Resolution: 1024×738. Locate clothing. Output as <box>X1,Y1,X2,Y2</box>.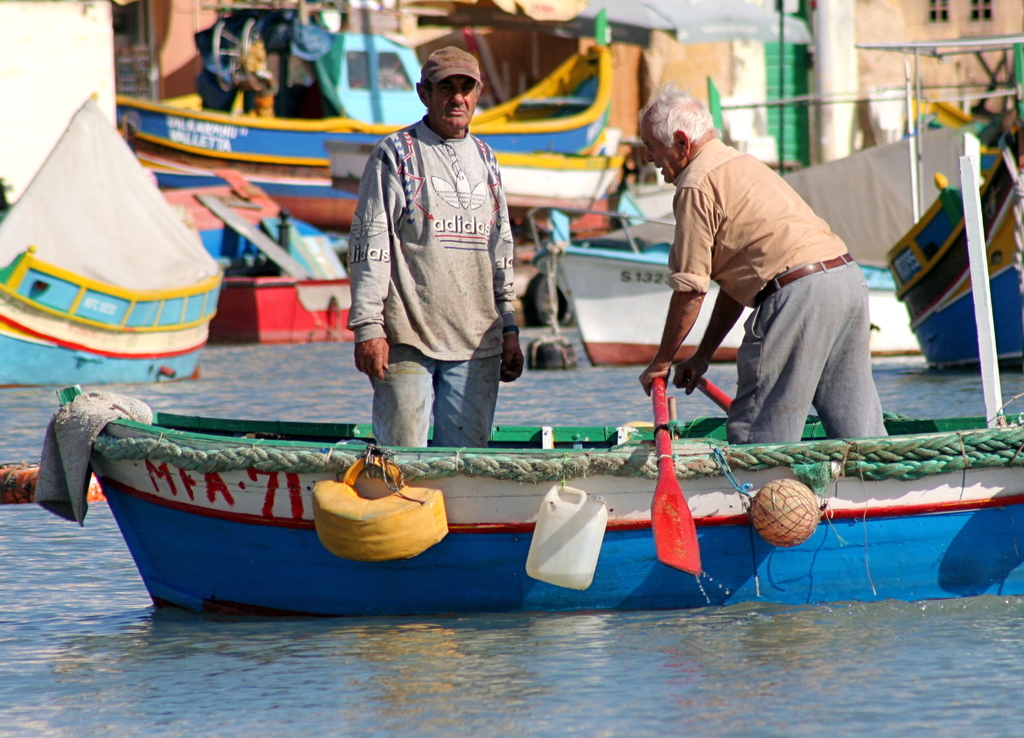
<box>346,115,518,445</box>.
